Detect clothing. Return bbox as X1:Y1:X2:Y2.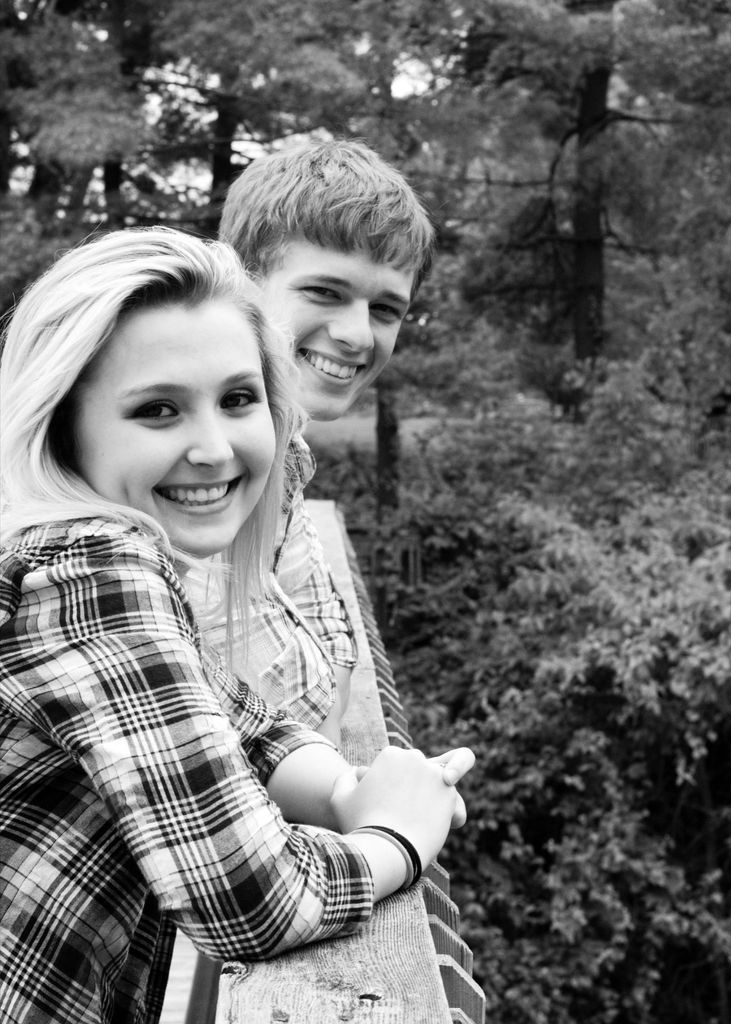
193:501:508:1022.
